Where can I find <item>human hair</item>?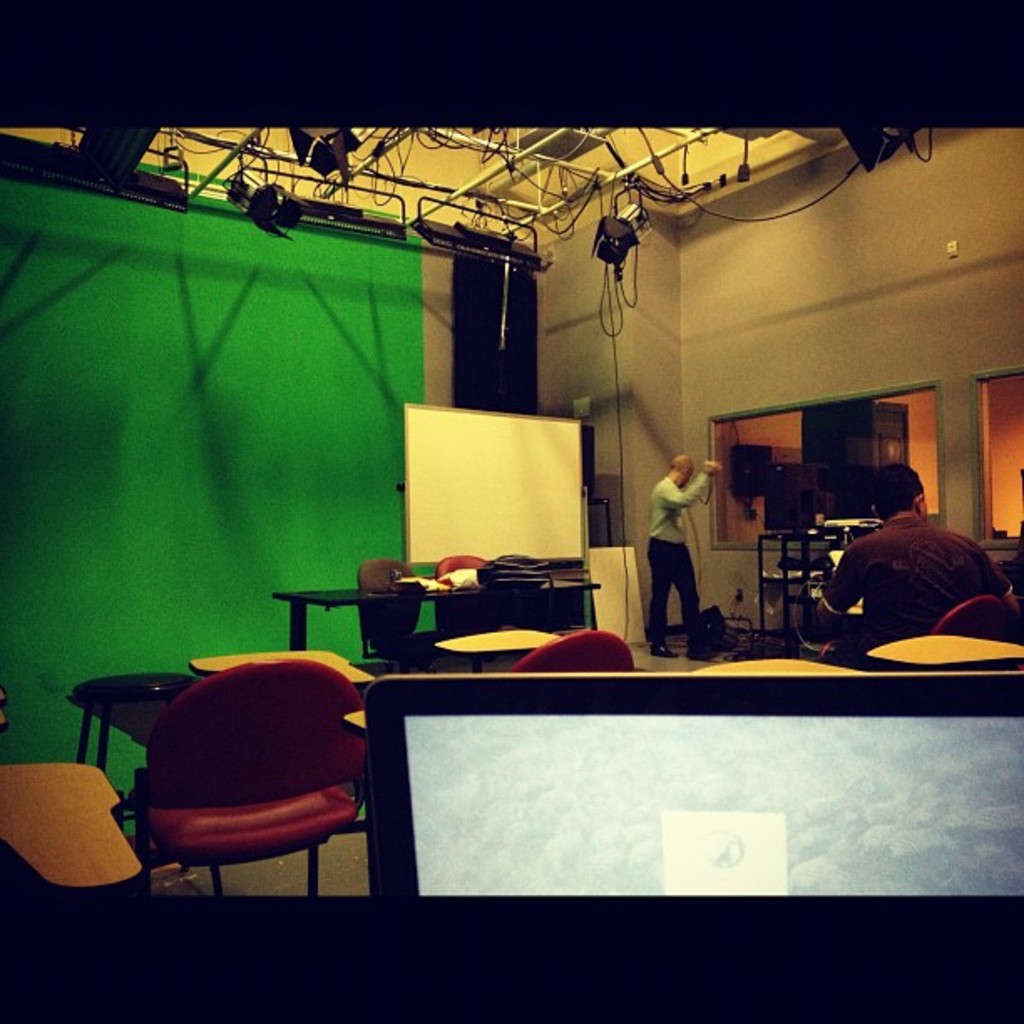
You can find it at (left=867, top=465, right=925, bottom=524).
